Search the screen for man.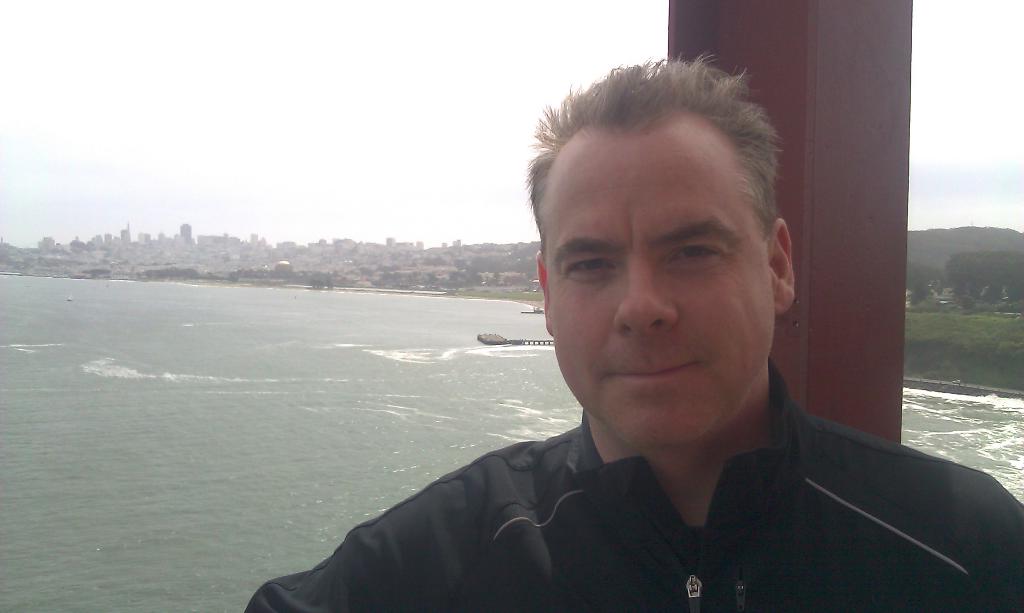
Found at 254, 81, 946, 596.
